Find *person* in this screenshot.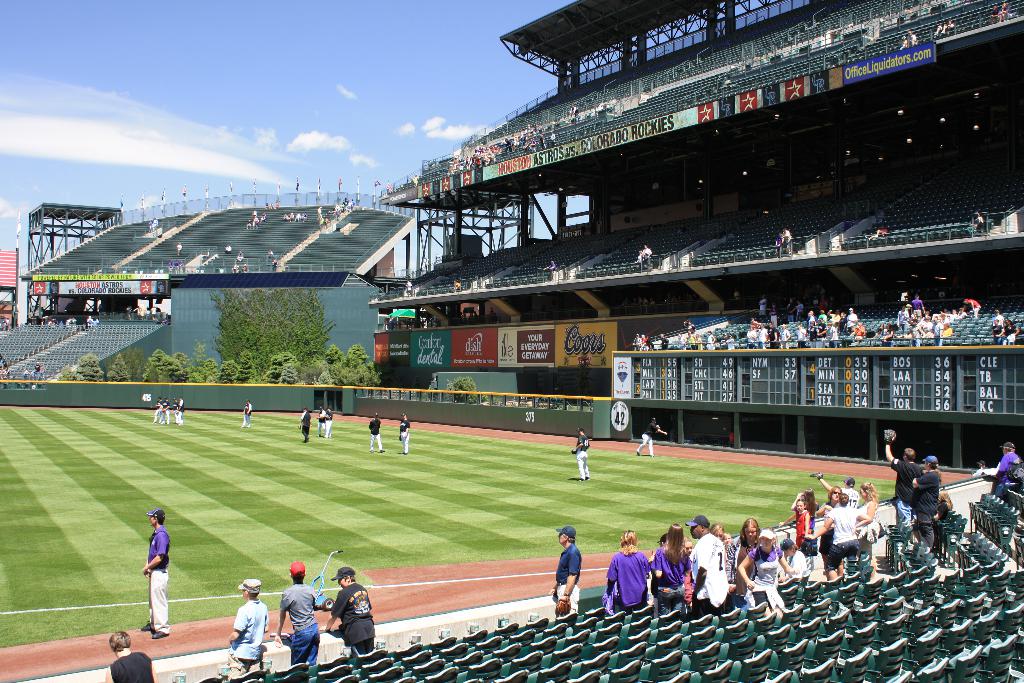
The bounding box for *person* is detection(550, 521, 587, 620).
